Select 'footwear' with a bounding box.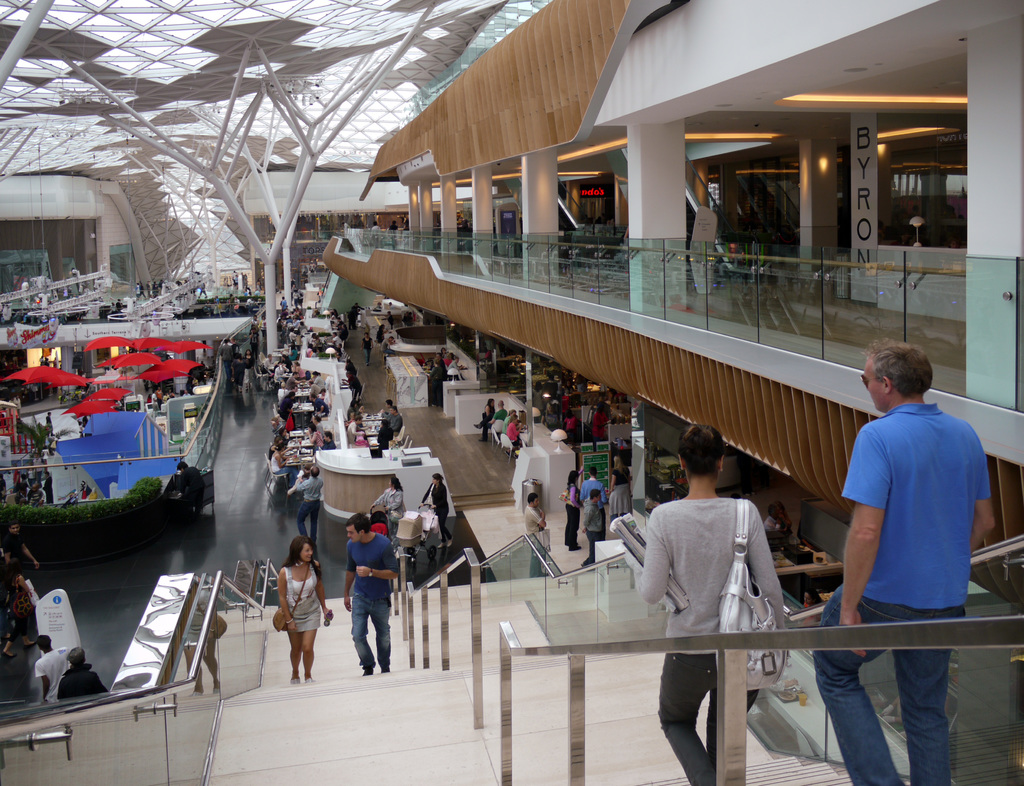
bbox=(380, 665, 390, 673).
